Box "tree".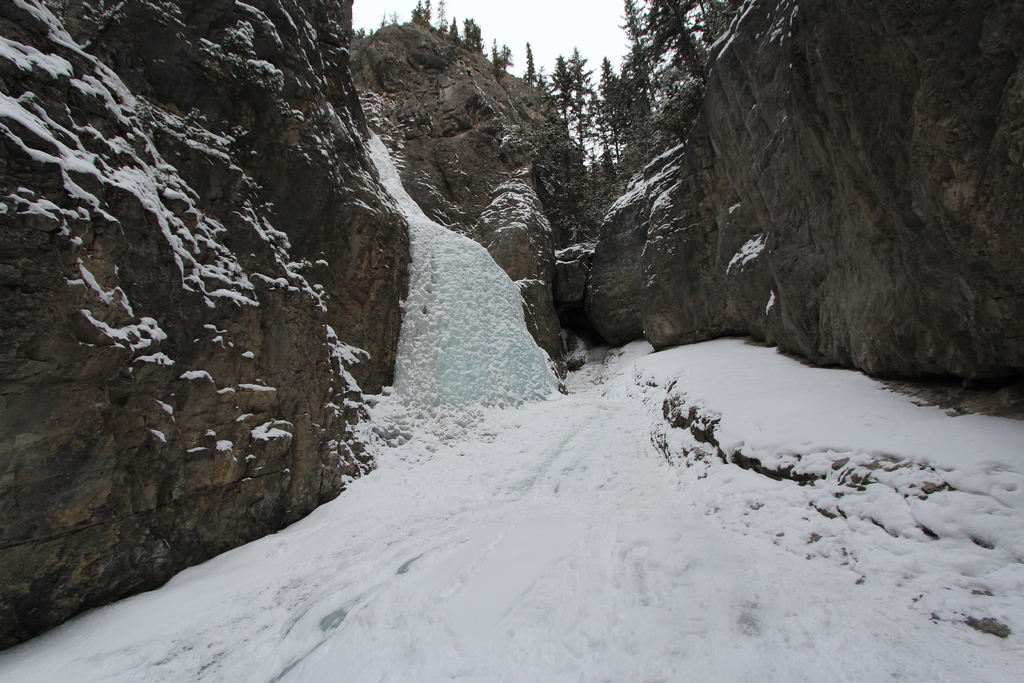
488/38/504/67.
